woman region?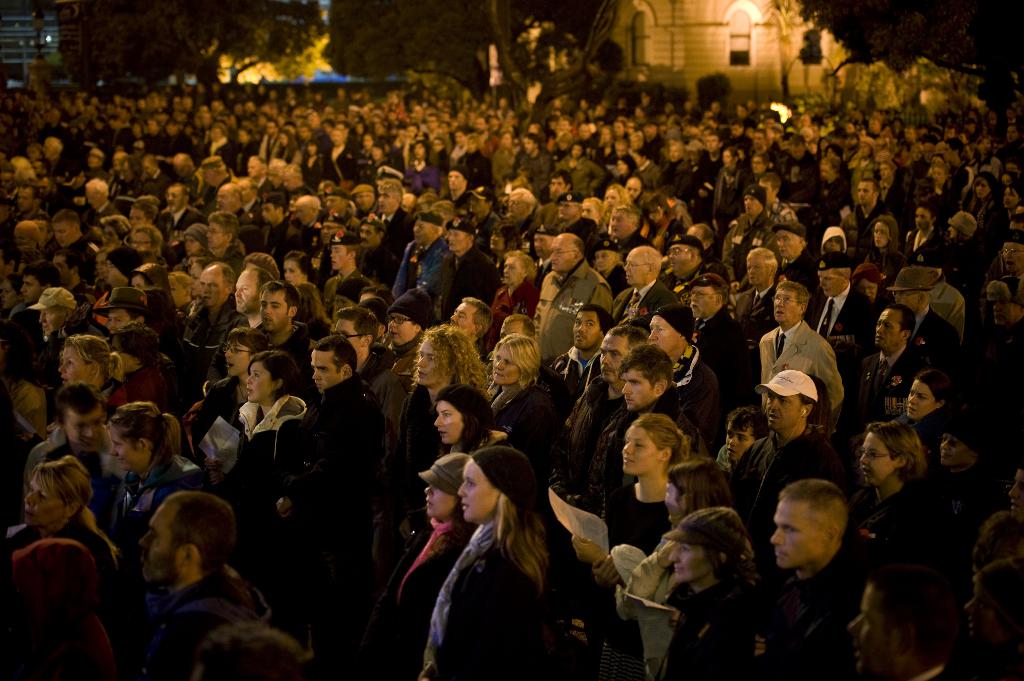
left=122, top=256, right=172, bottom=335
